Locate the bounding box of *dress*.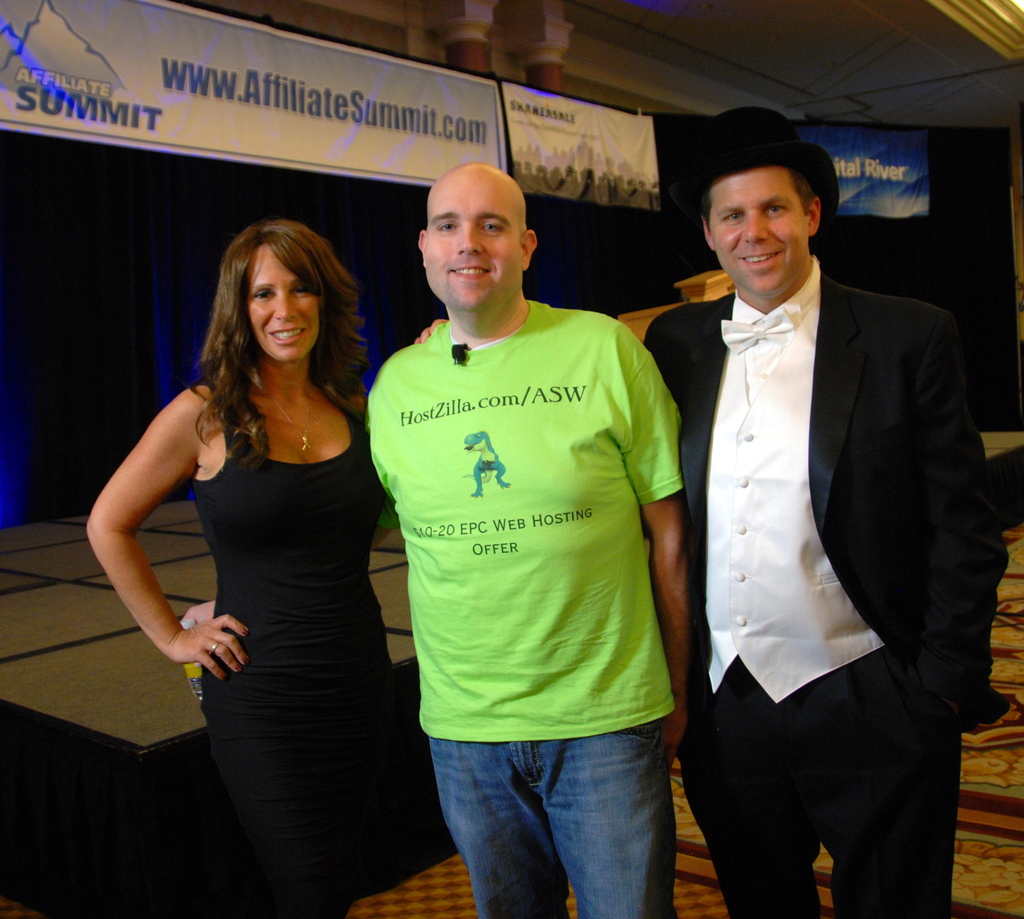
Bounding box: select_region(183, 382, 397, 918).
